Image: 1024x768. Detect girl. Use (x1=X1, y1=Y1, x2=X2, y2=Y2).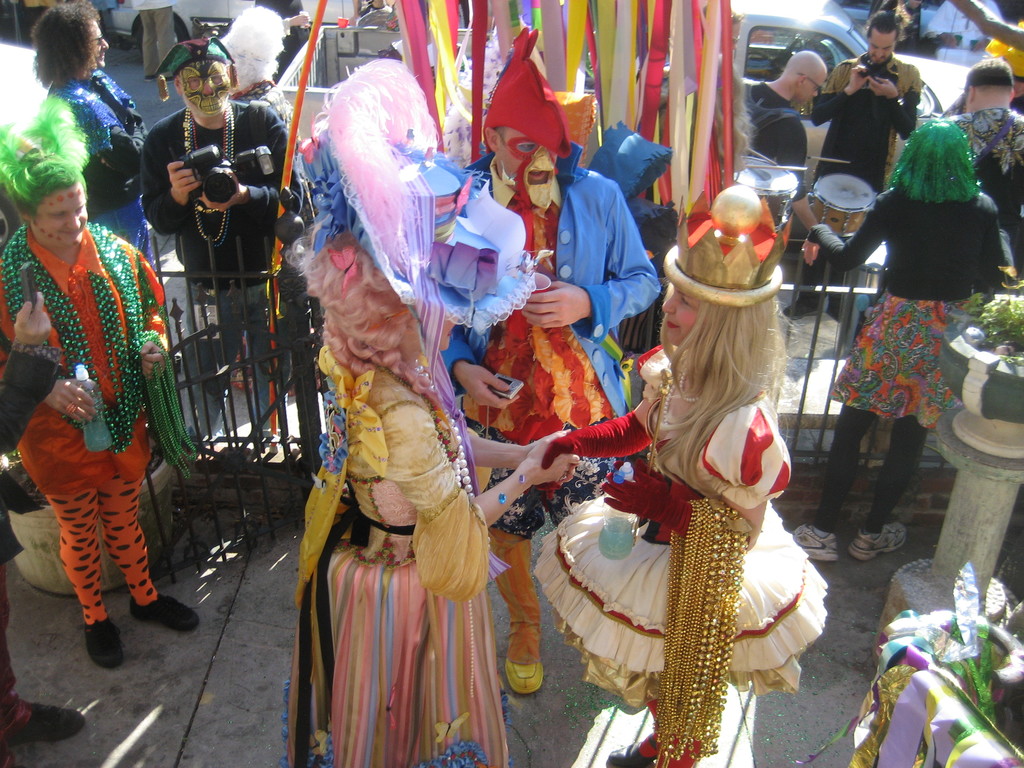
(x1=0, y1=116, x2=225, y2=676).
